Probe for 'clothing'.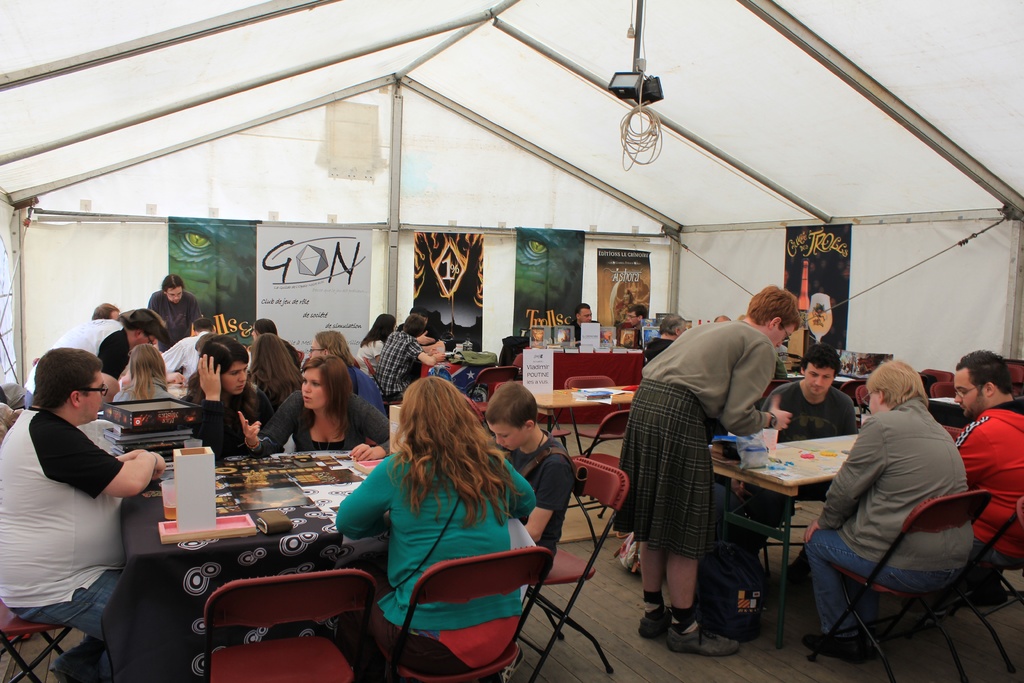
Probe result: x1=612, y1=320, x2=771, y2=562.
